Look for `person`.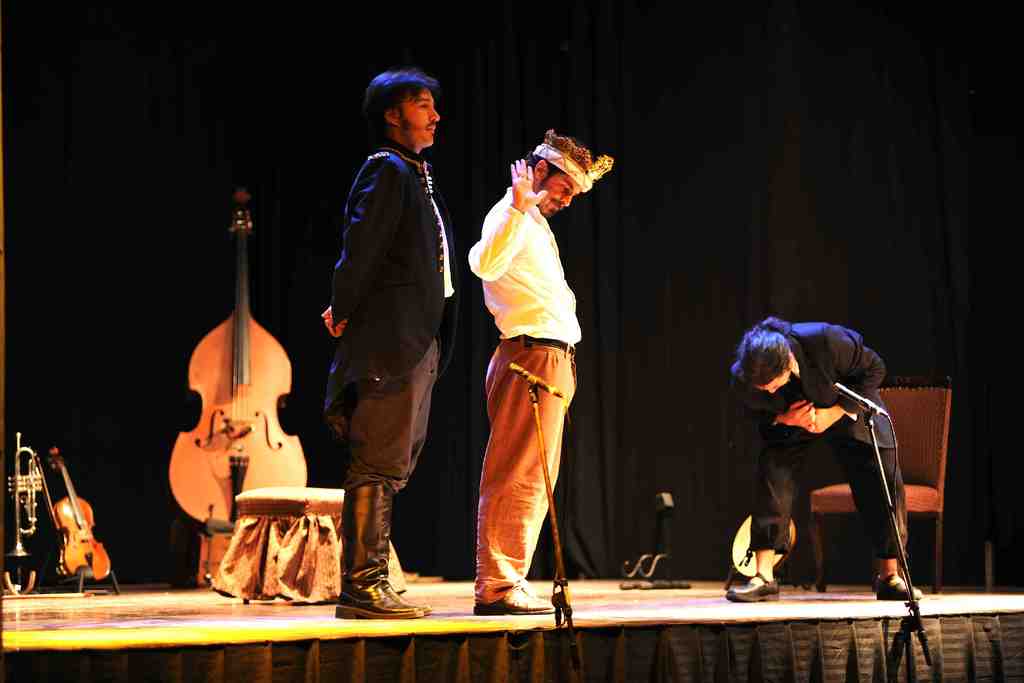
Found: (x1=464, y1=130, x2=615, y2=612).
